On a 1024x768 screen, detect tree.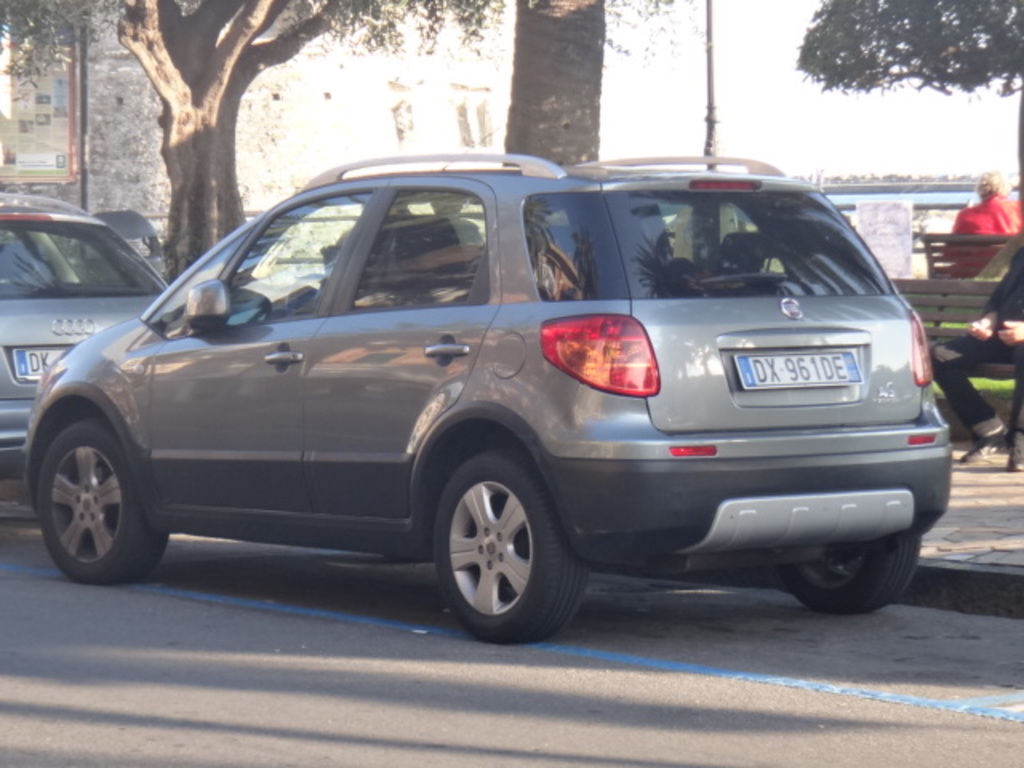
bbox=(790, 0, 1022, 198).
